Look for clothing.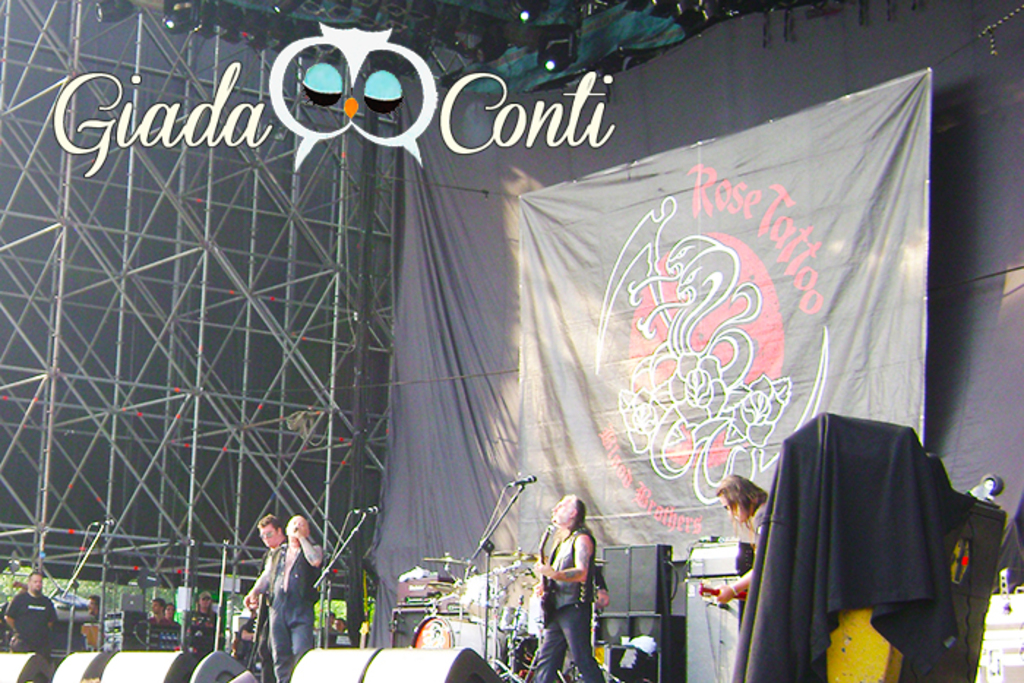
Found: x1=537 y1=515 x2=609 y2=670.
